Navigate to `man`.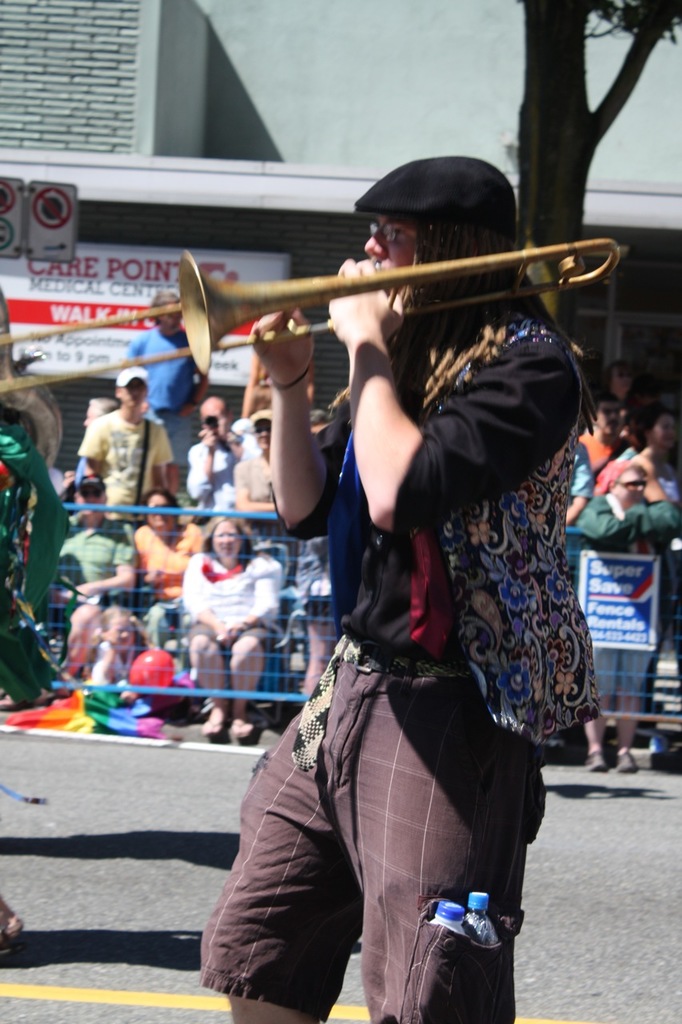
Navigation target: <region>187, 392, 247, 505</region>.
